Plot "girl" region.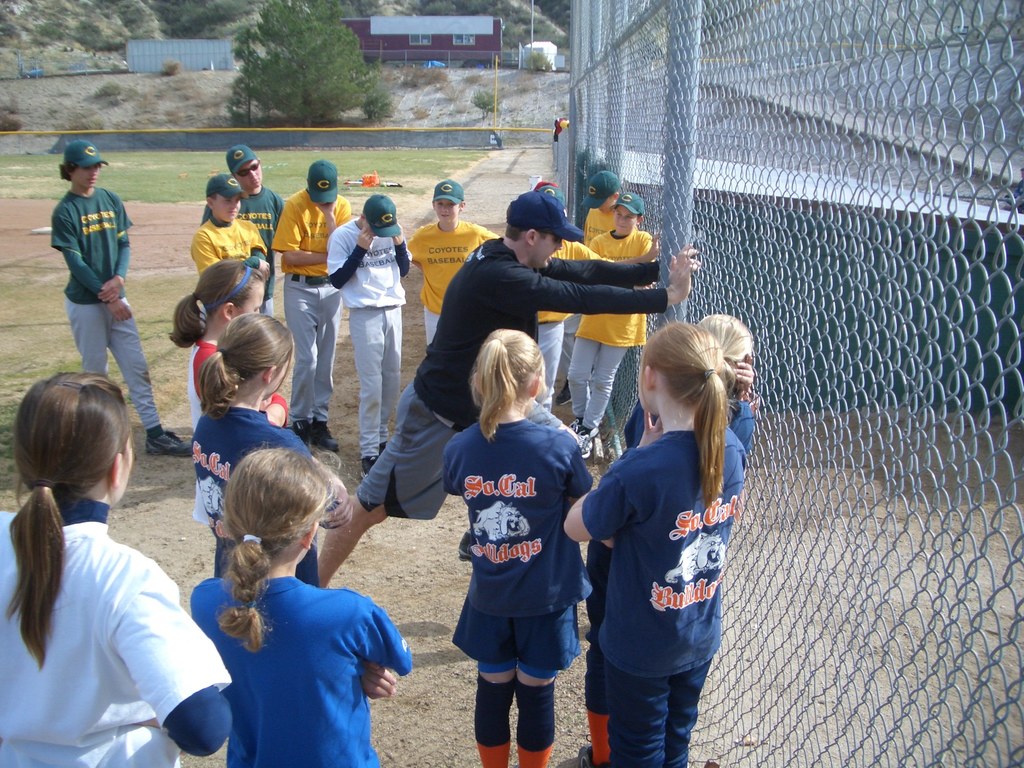
Plotted at [left=191, top=438, right=410, bottom=767].
